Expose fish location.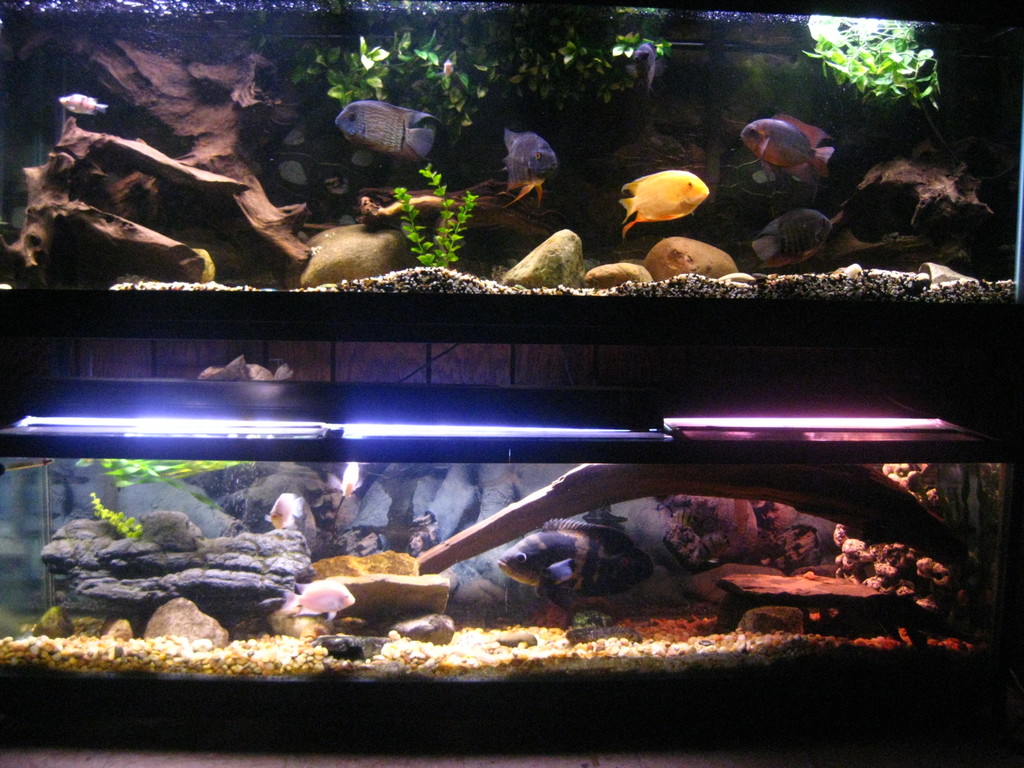
Exposed at <box>497,518,653,613</box>.
